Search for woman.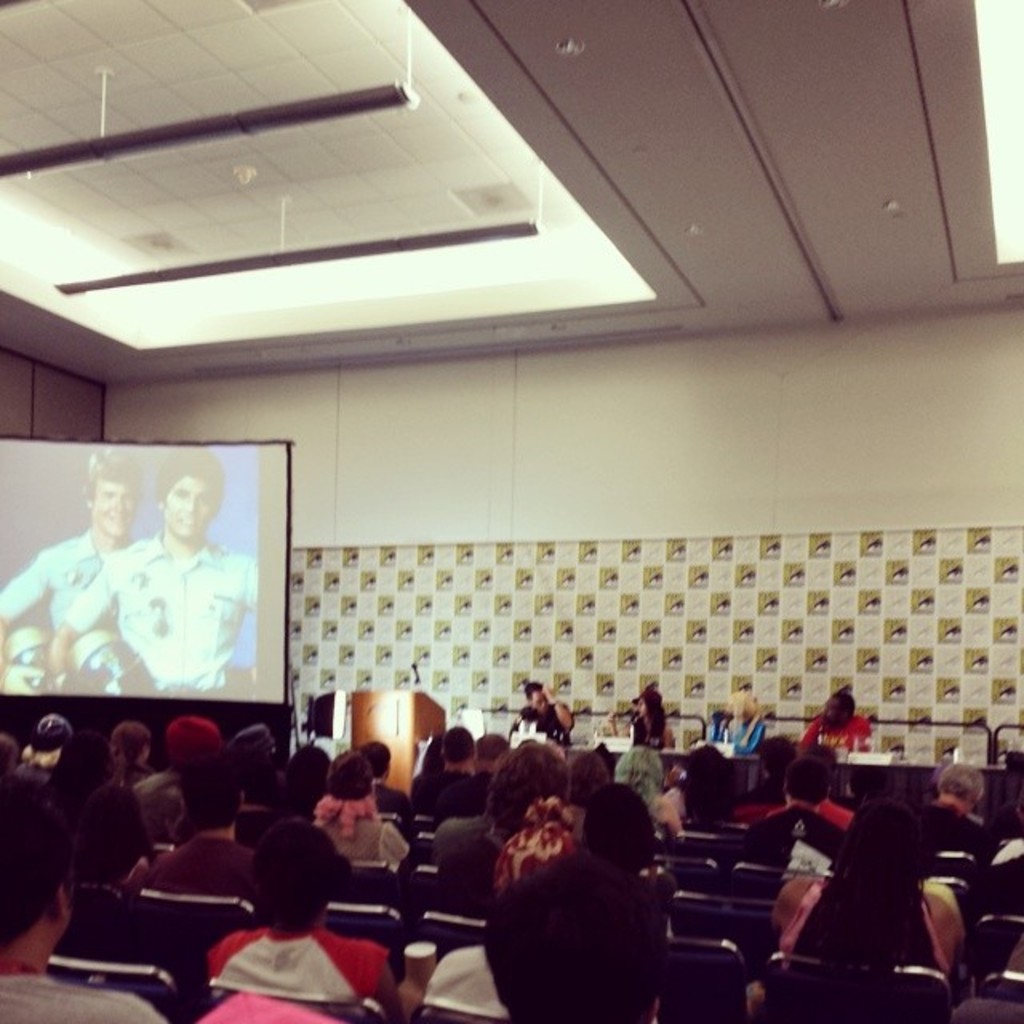
Found at l=104, t=722, r=158, b=794.
